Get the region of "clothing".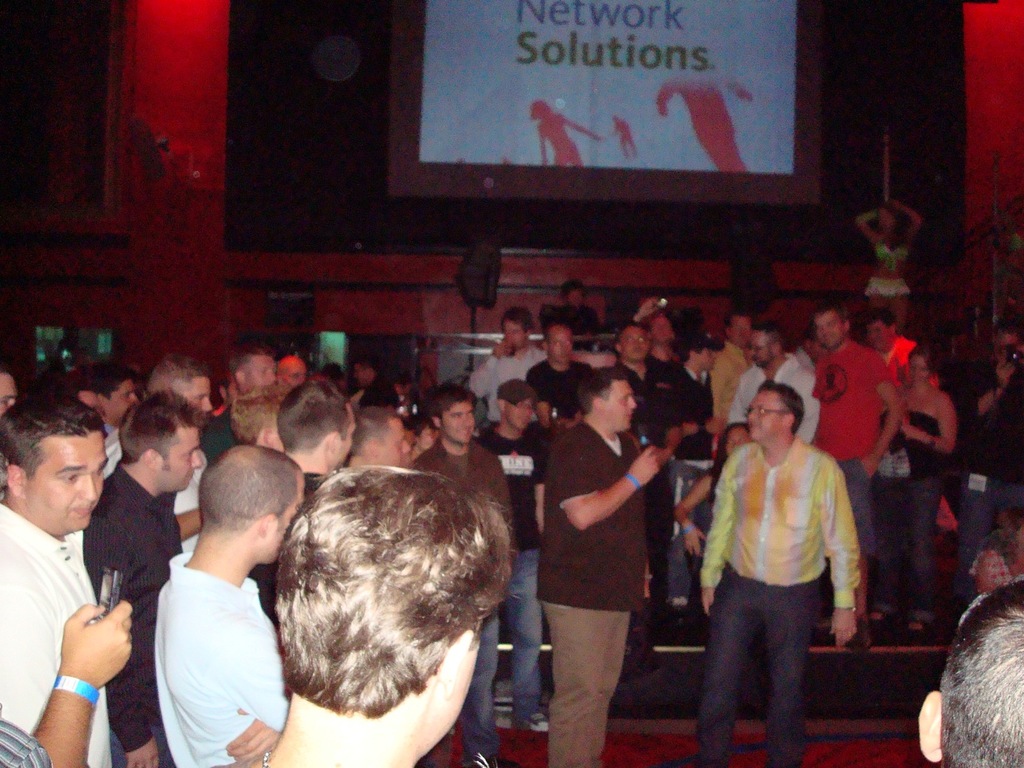
[84,461,186,764].
